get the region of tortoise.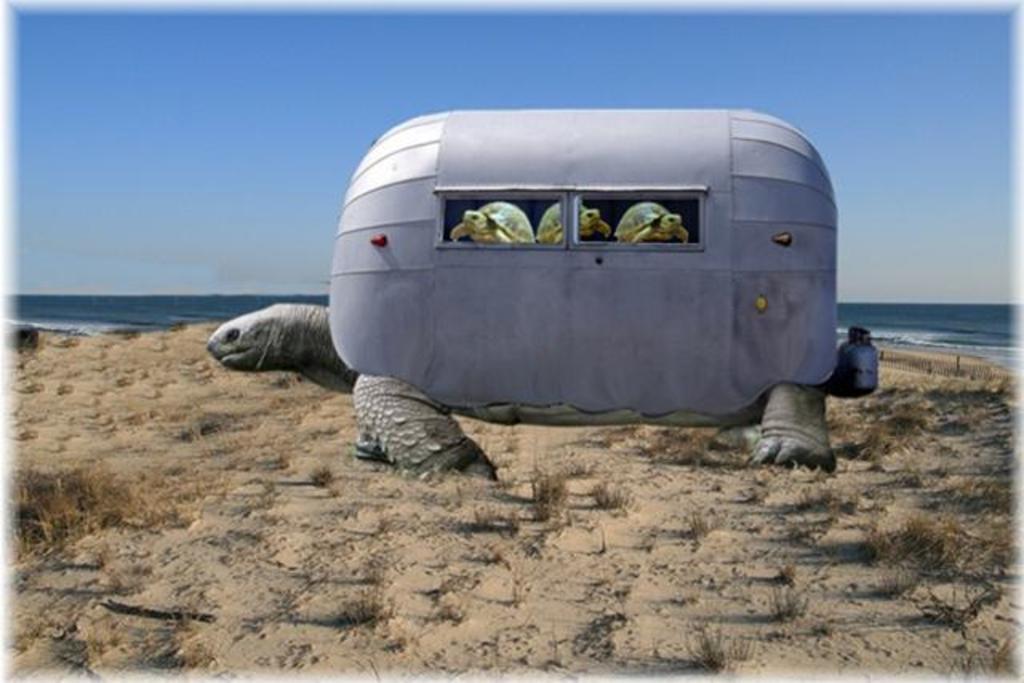
bbox=[206, 107, 835, 481].
